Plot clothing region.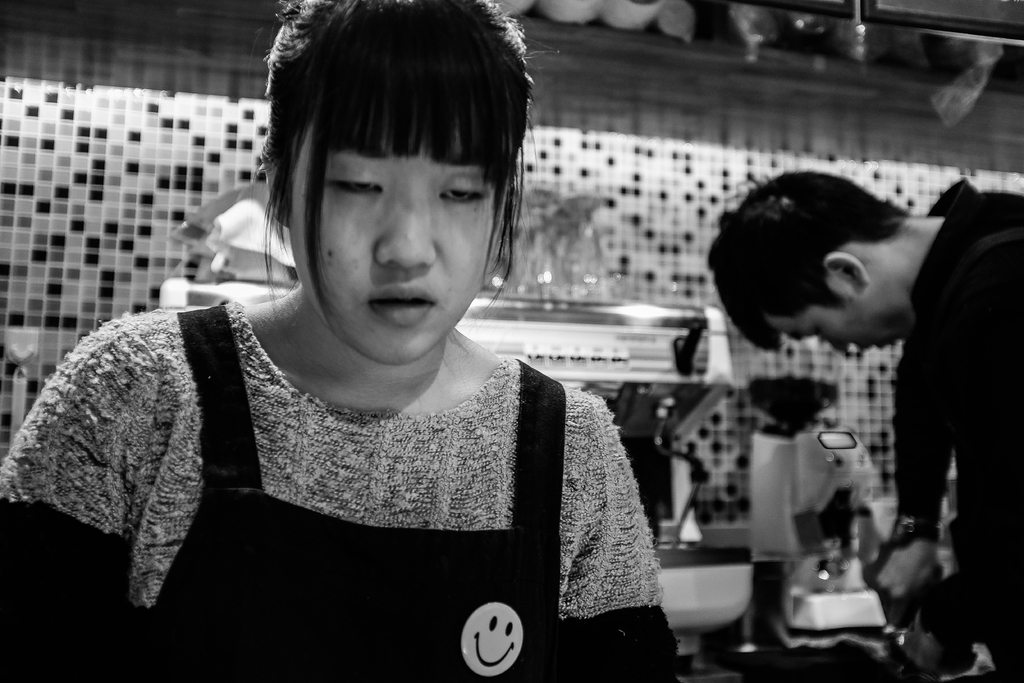
Plotted at 893 178 1023 682.
